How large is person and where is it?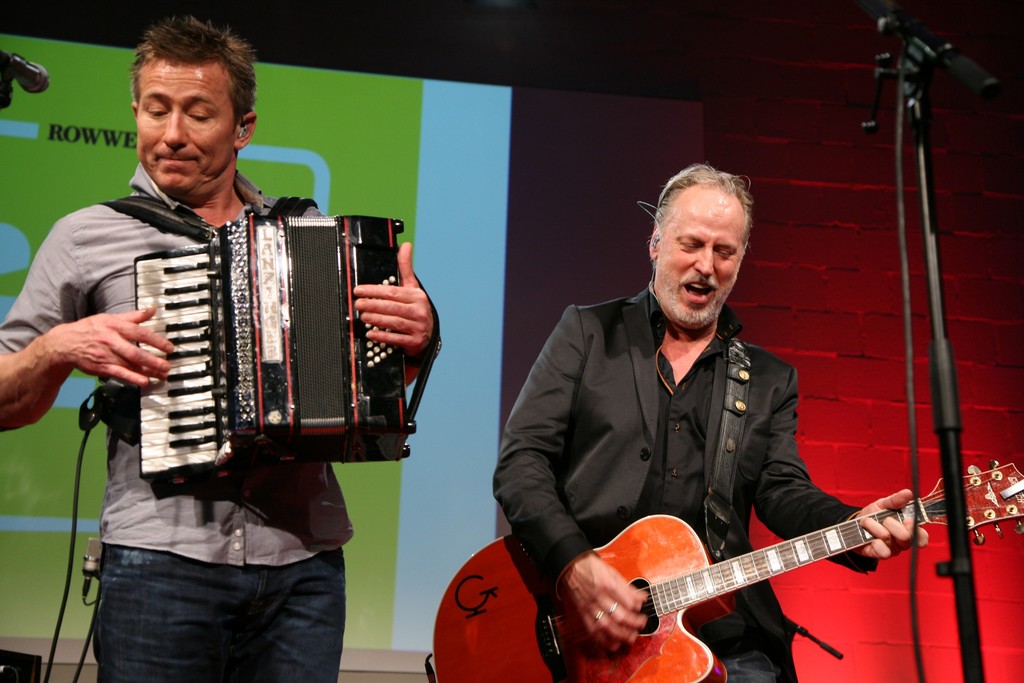
Bounding box: [2,12,440,680].
